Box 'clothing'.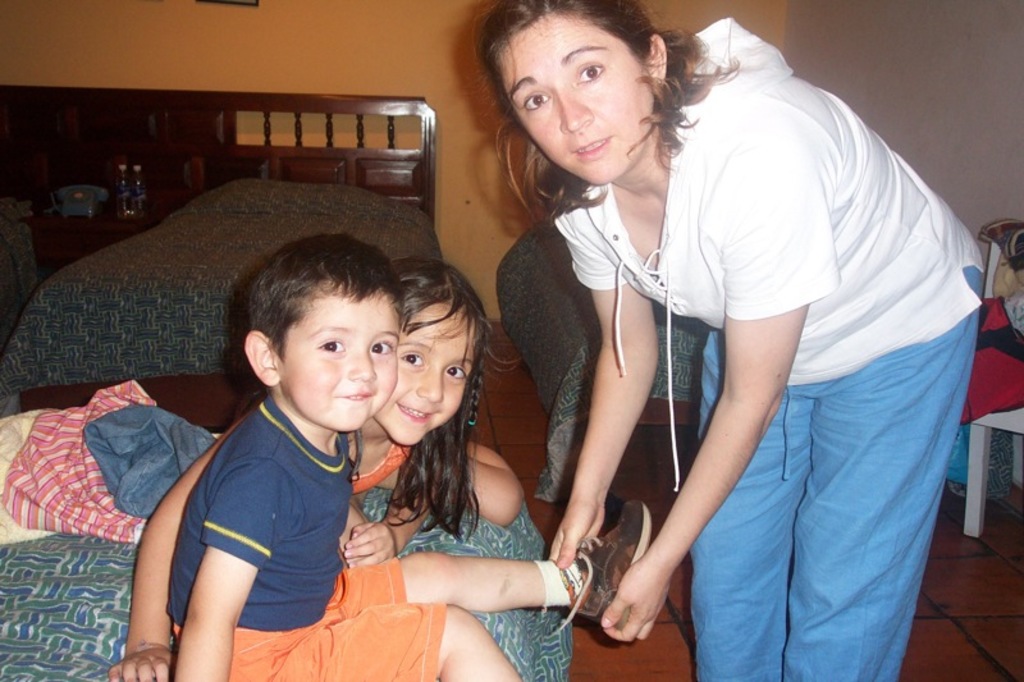
[161, 393, 445, 681].
